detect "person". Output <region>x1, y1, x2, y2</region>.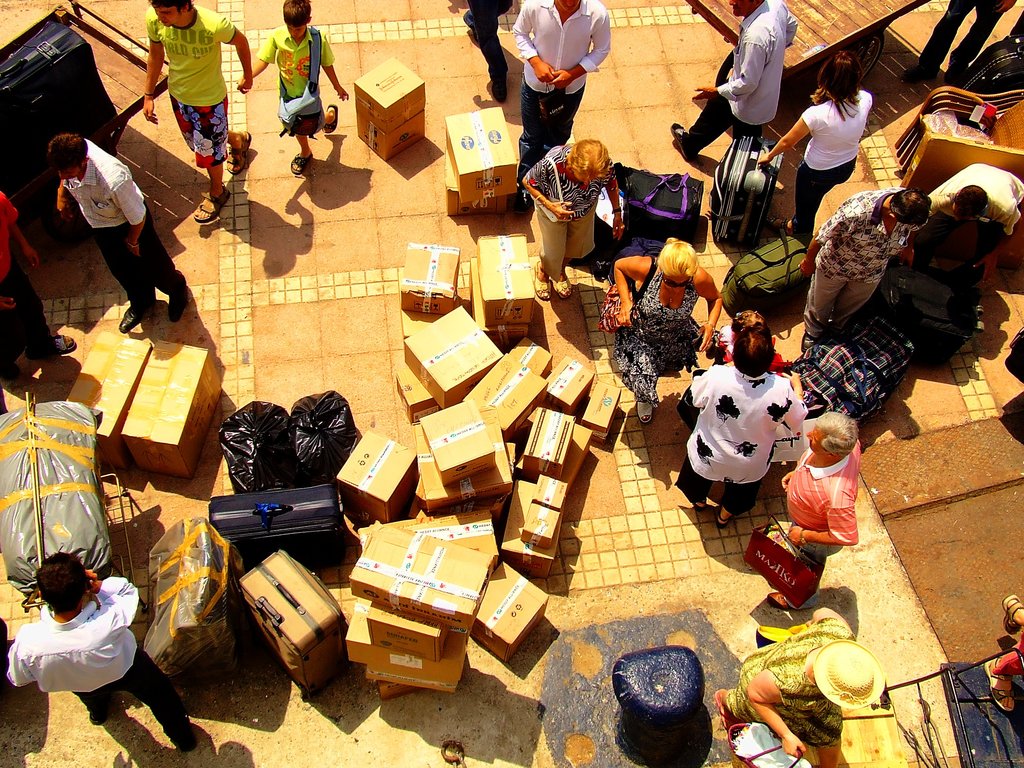
<region>518, 136, 614, 307</region>.
